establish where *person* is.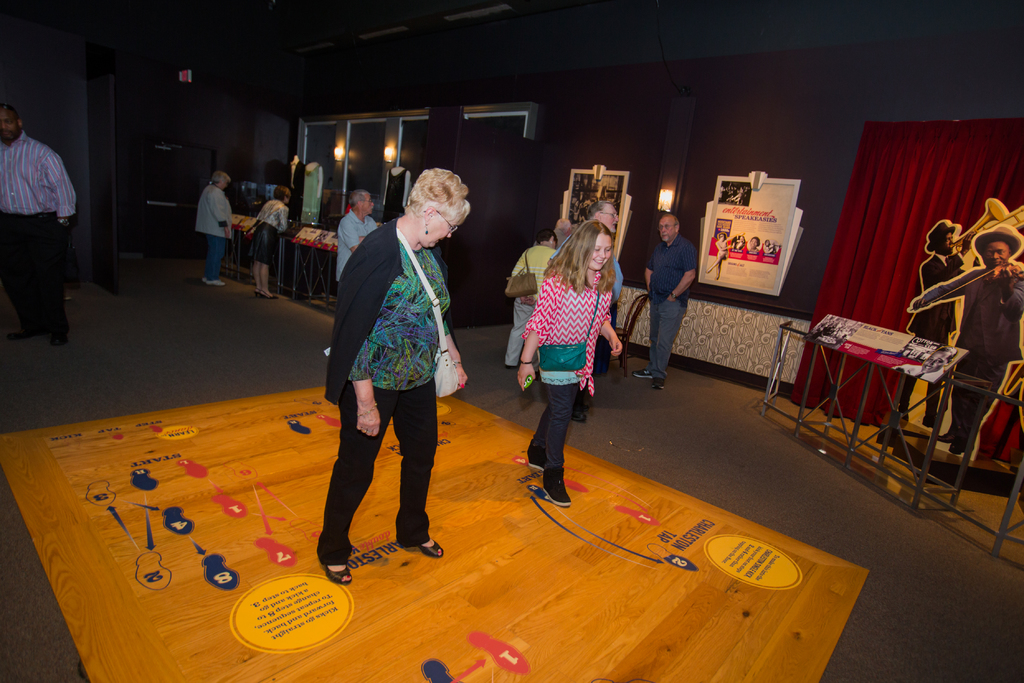
Established at 506 231 561 359.
